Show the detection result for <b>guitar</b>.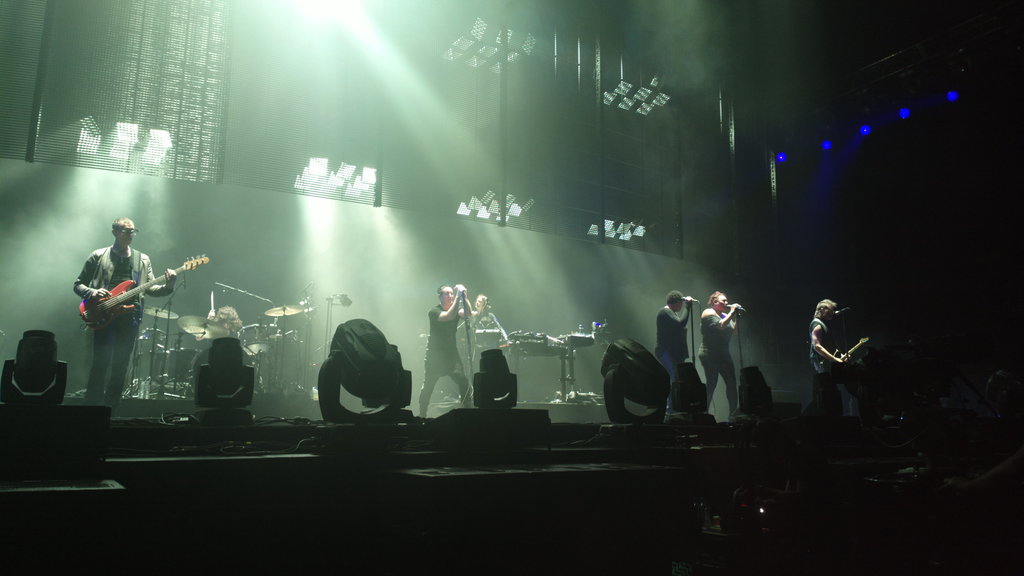
crop(831, 340, 866, 362).
